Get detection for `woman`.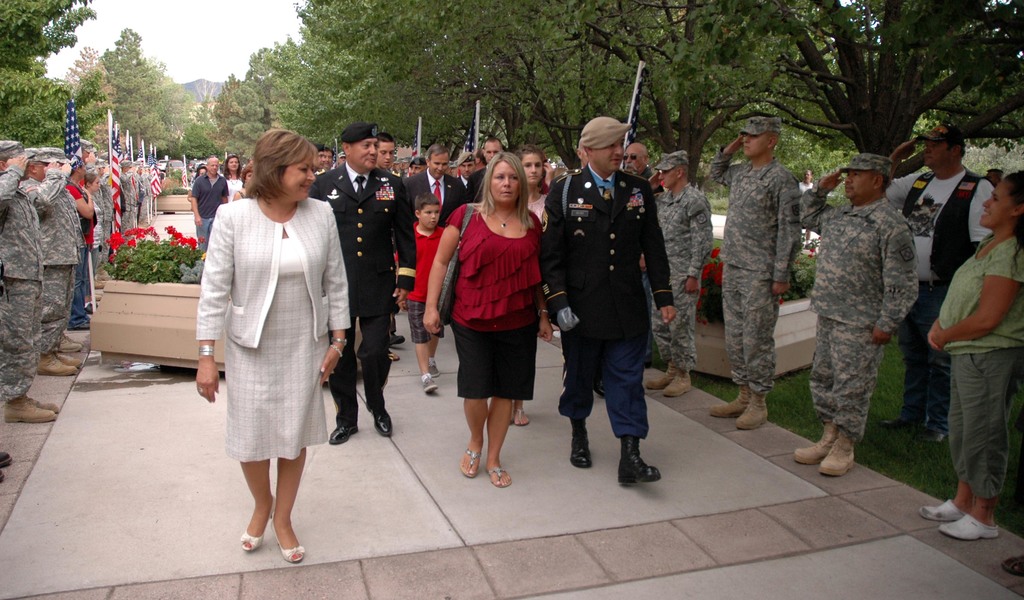
Detection: 420:154:569:485.
